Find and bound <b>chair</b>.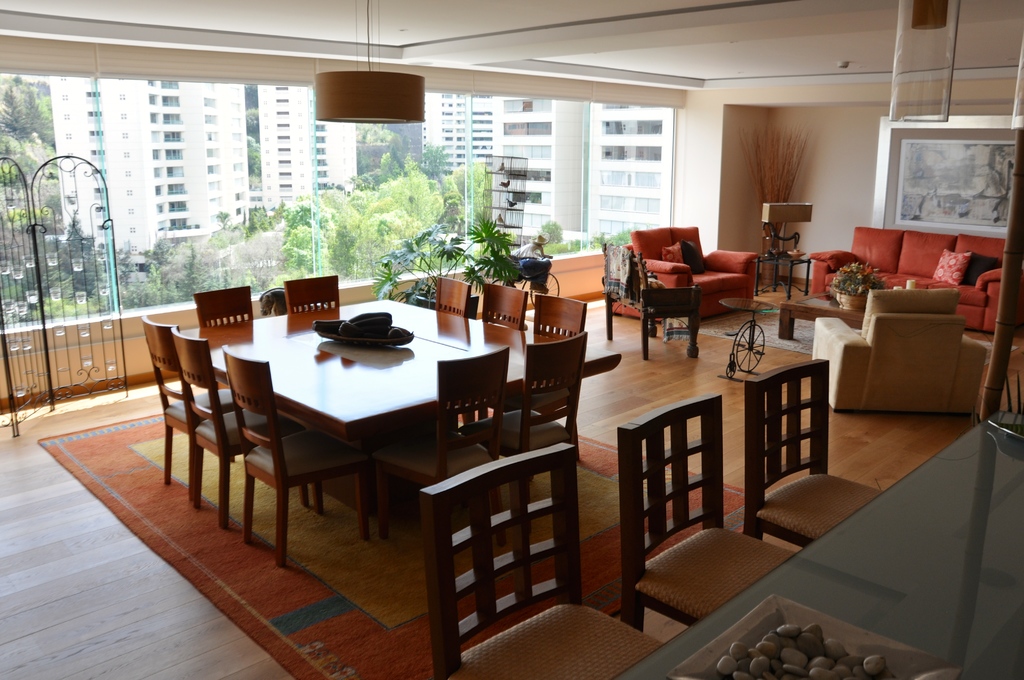
Bound: 615, 393, 796, 632.
